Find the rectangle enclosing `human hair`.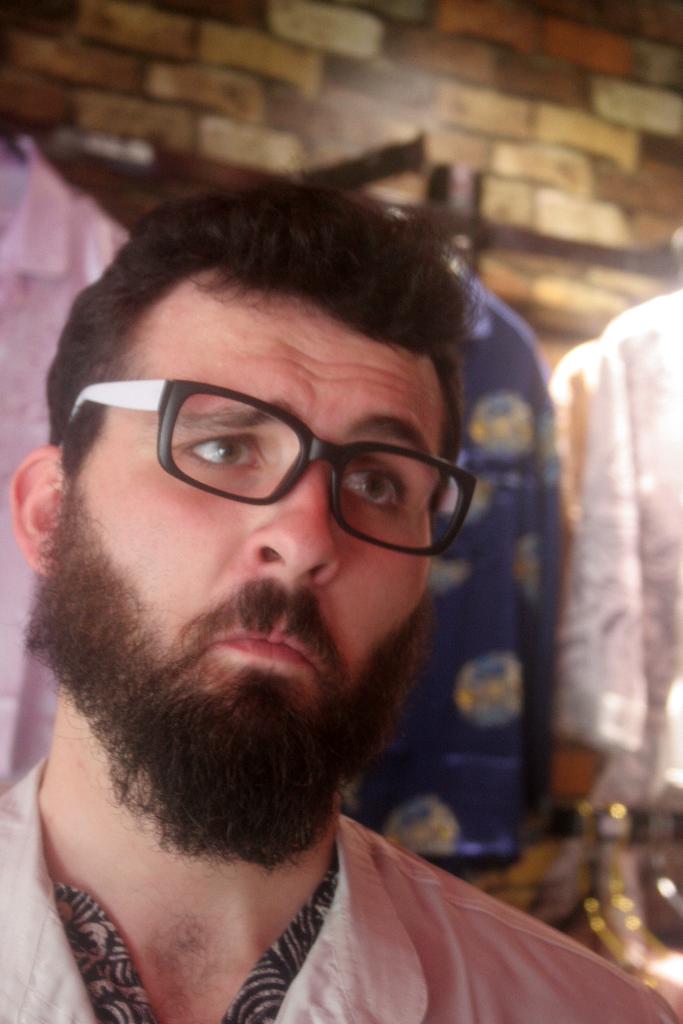
x1=67 y1=150 x2=504 y2=498.
